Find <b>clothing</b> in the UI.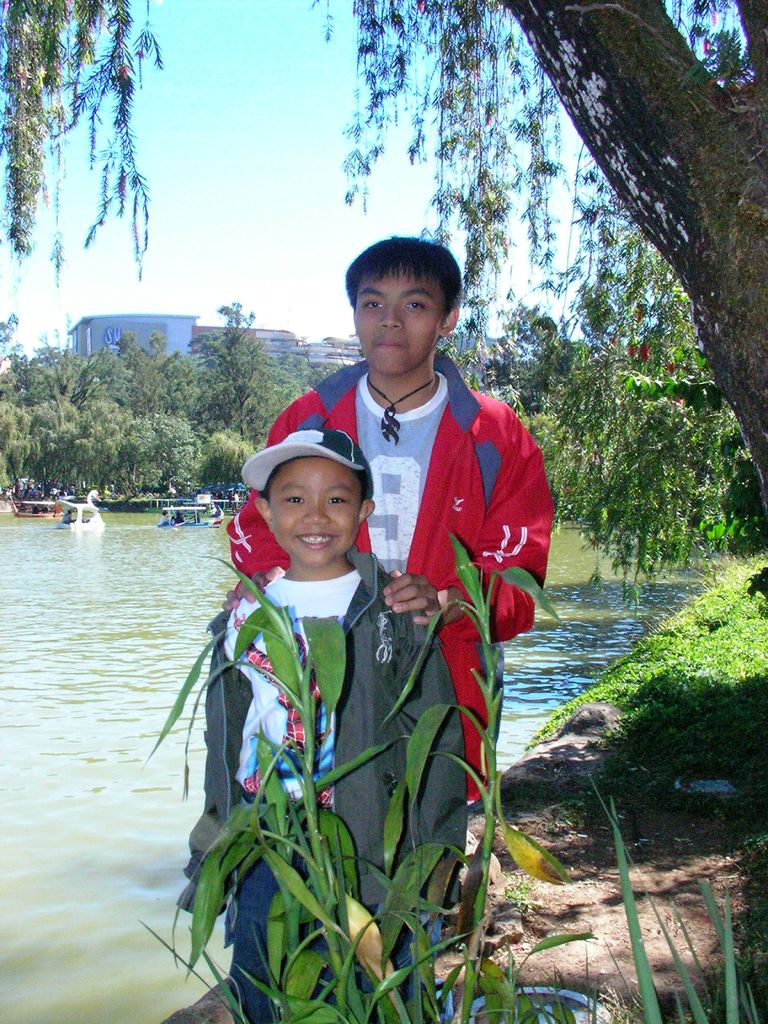
UI element at <bbox>231, 351, 546, 815</bbox>.
